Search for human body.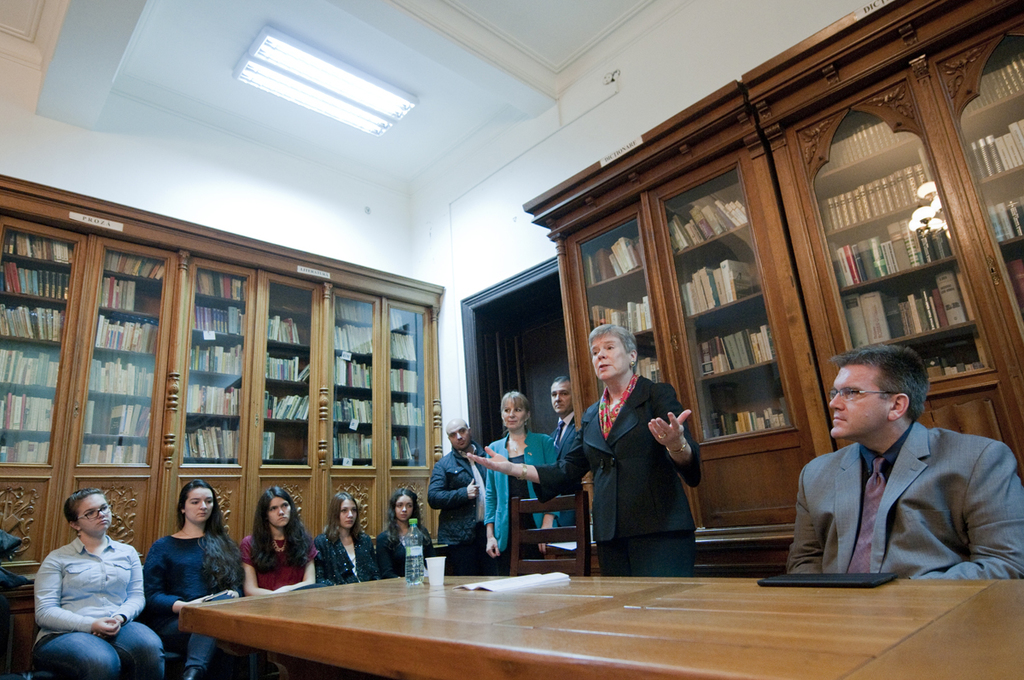
Found at <box>320,491,378,588</box>.
